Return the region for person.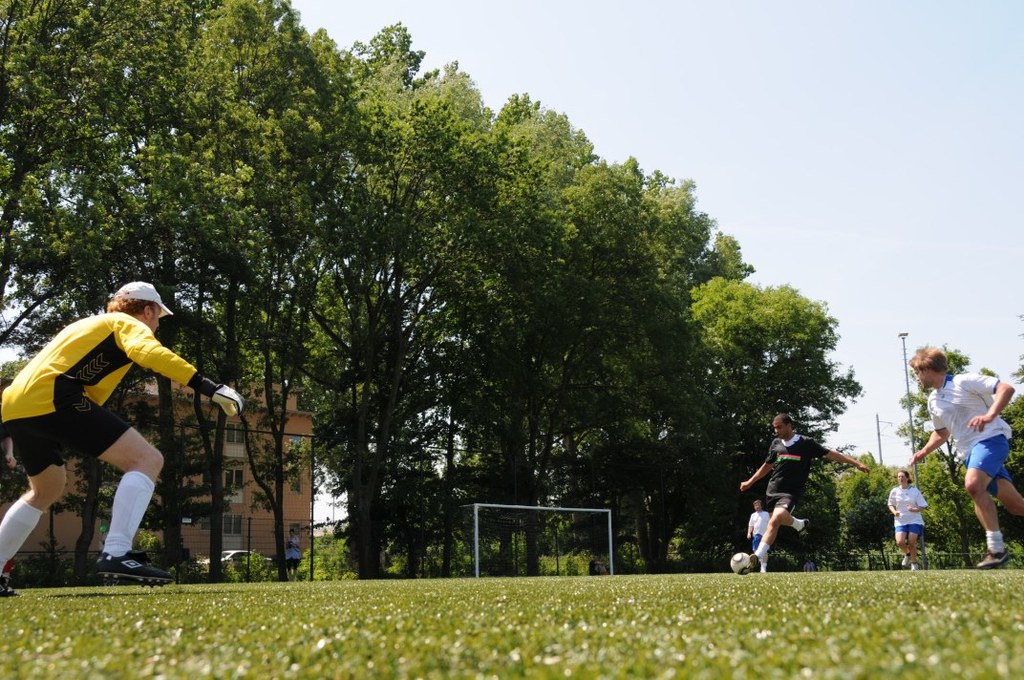
box(885, 470, 929, 581).
